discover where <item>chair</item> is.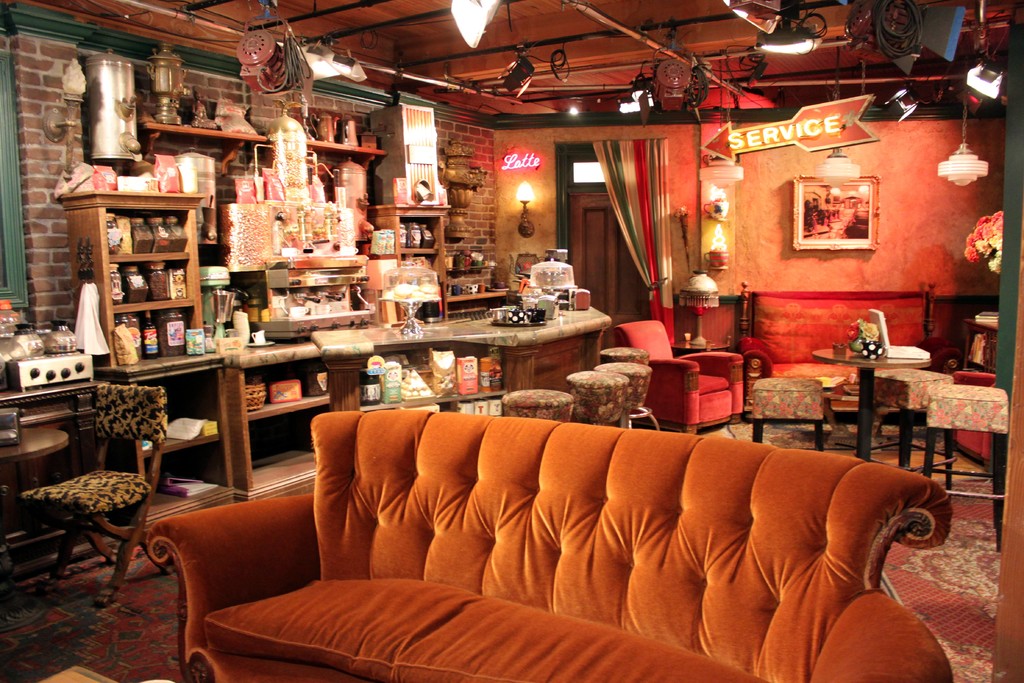
Discovered at <bbox>26, 383, 167, 598</bbox>.
